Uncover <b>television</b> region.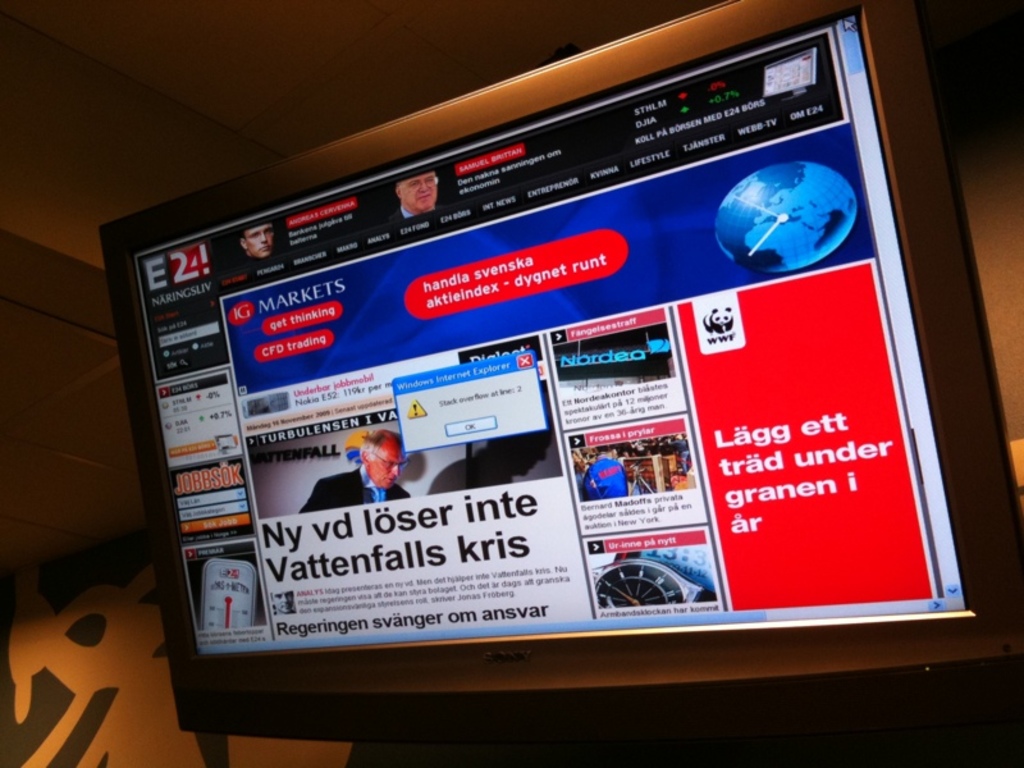
Uncovered: (97,0,1023,762).
